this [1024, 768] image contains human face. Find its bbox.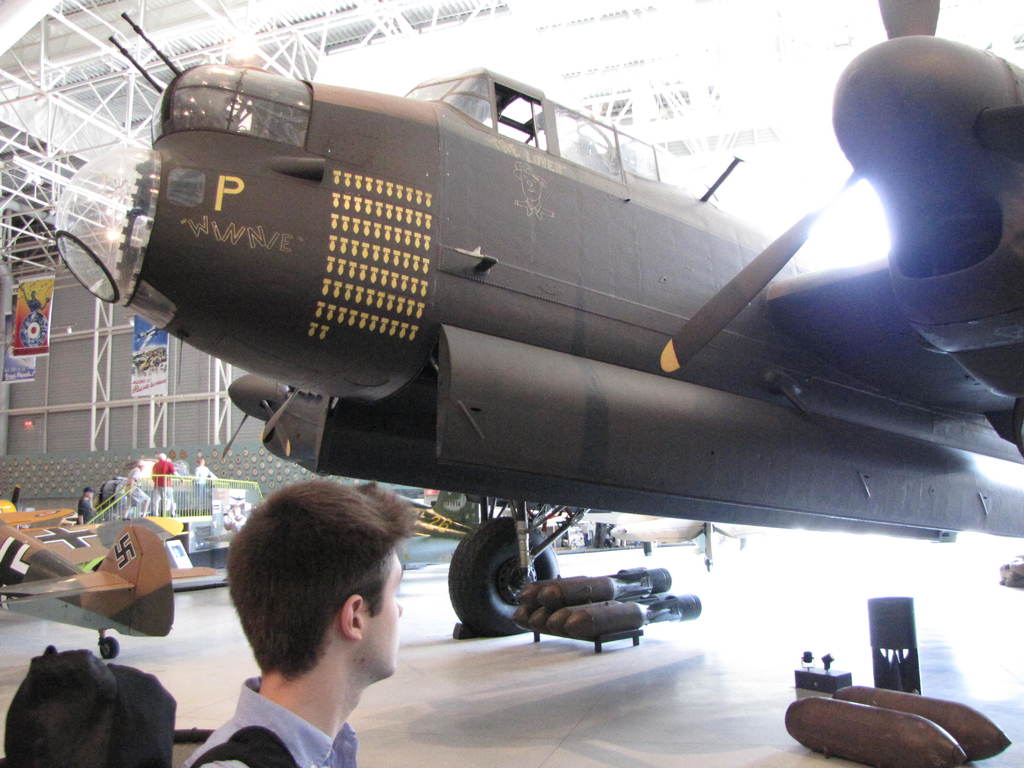
{"x1": 367, "y1": 548, "x2": 404, "y2": 678}.
